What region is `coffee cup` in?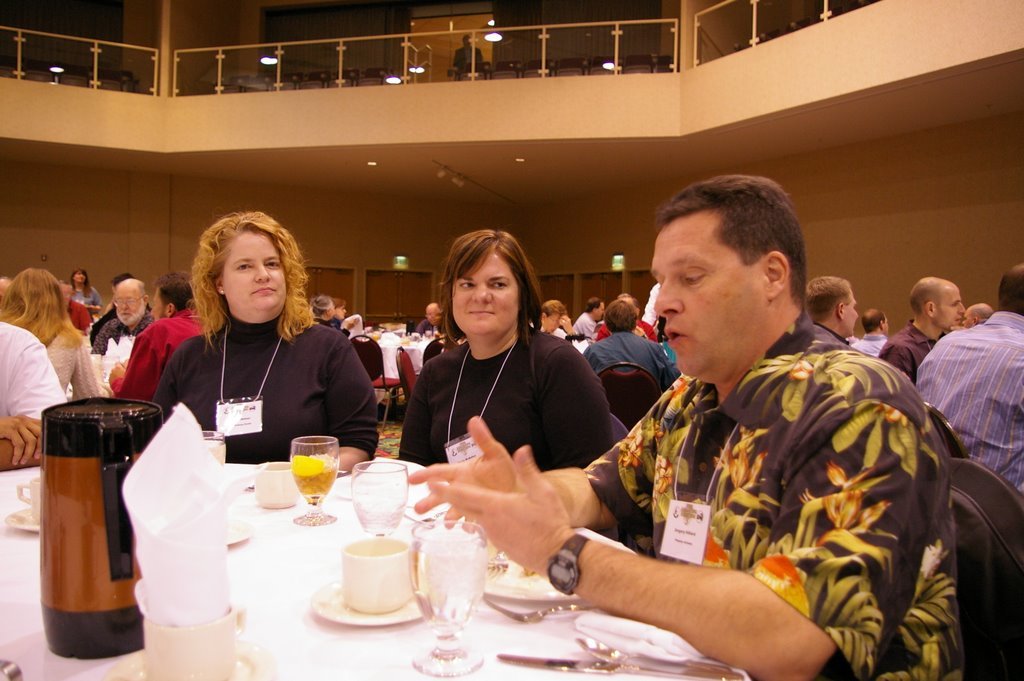
19 476 36 521.
